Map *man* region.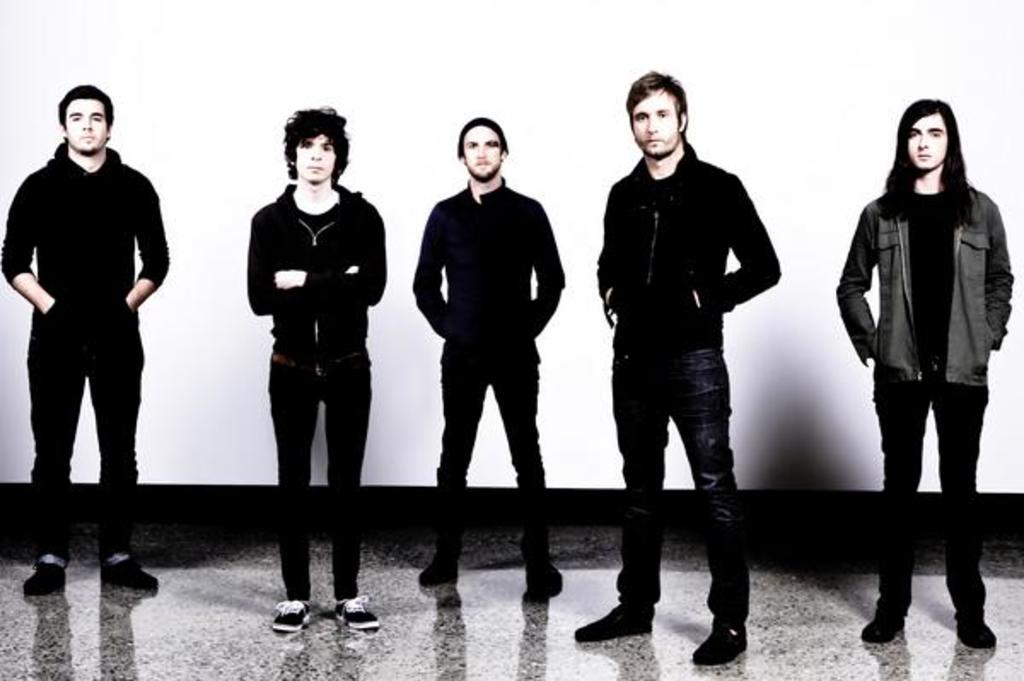
Mapped to locate(239, 106, 394, 632).
